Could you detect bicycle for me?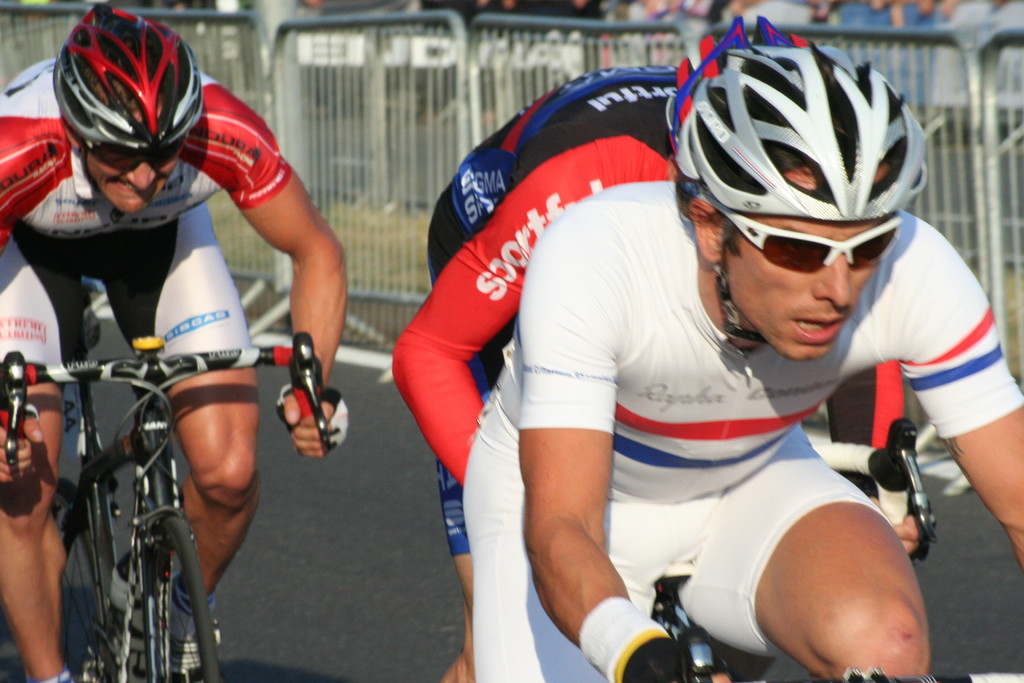
Detection result: <box>669,577,1023,682</box>.
